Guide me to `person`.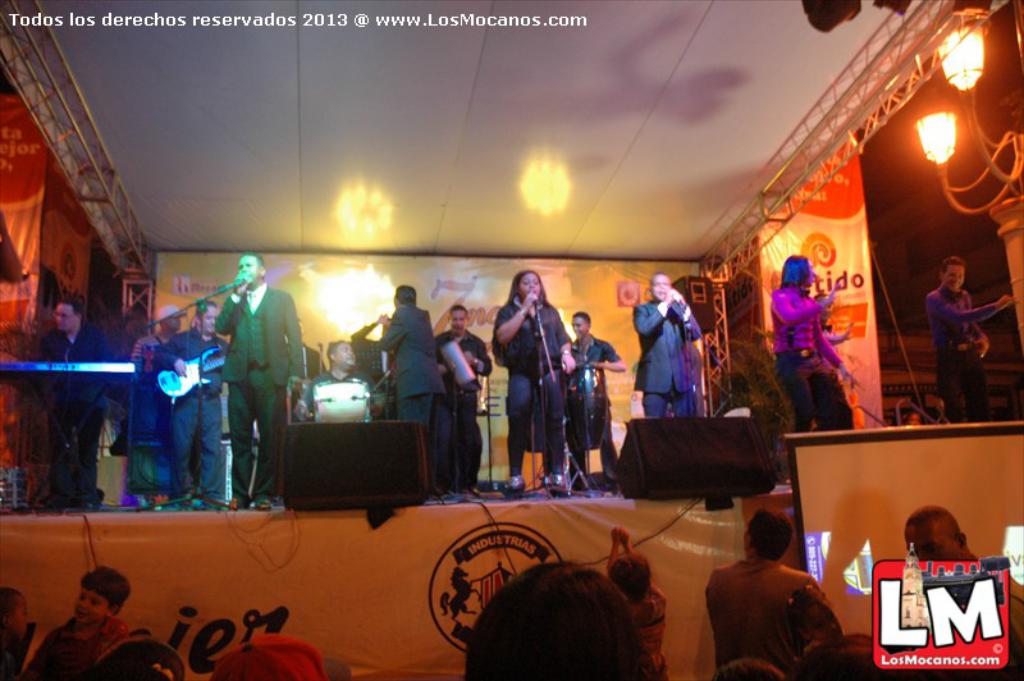
Guidance: (456,563,671,680).
